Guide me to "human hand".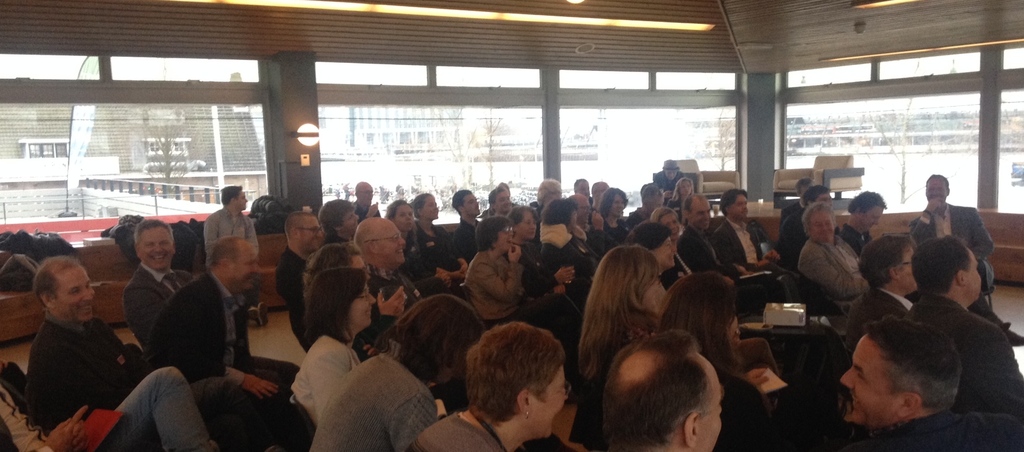
Guidance: (754,257,771,268).
